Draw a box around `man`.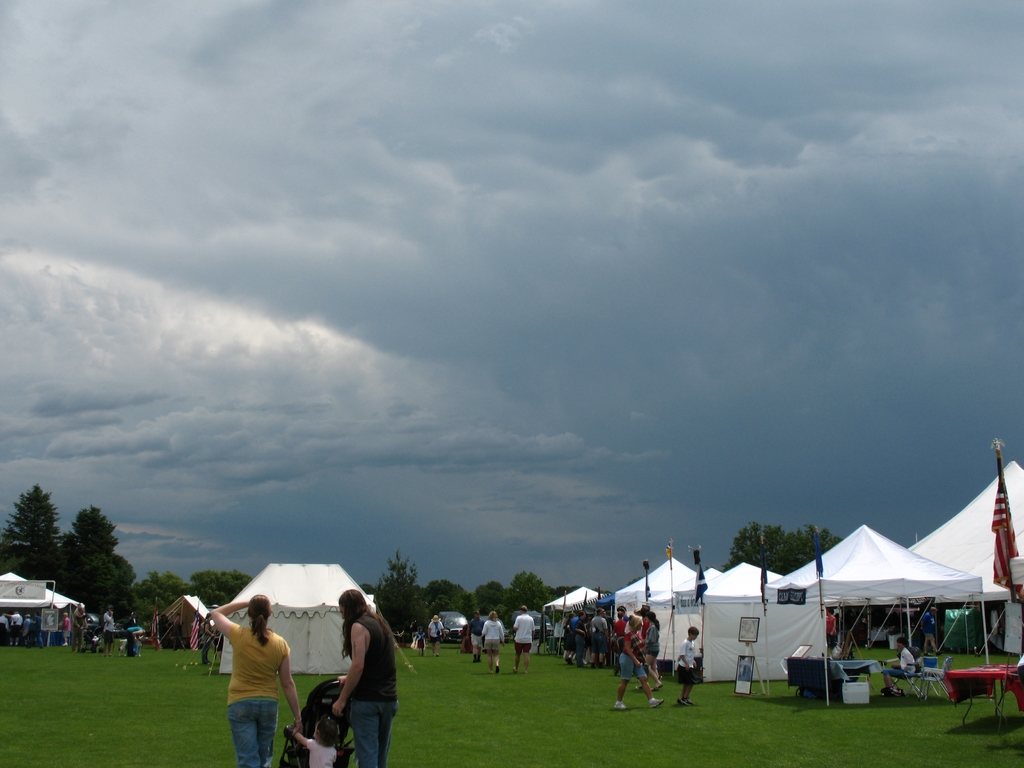
<box>610,612,625,668</box>.
